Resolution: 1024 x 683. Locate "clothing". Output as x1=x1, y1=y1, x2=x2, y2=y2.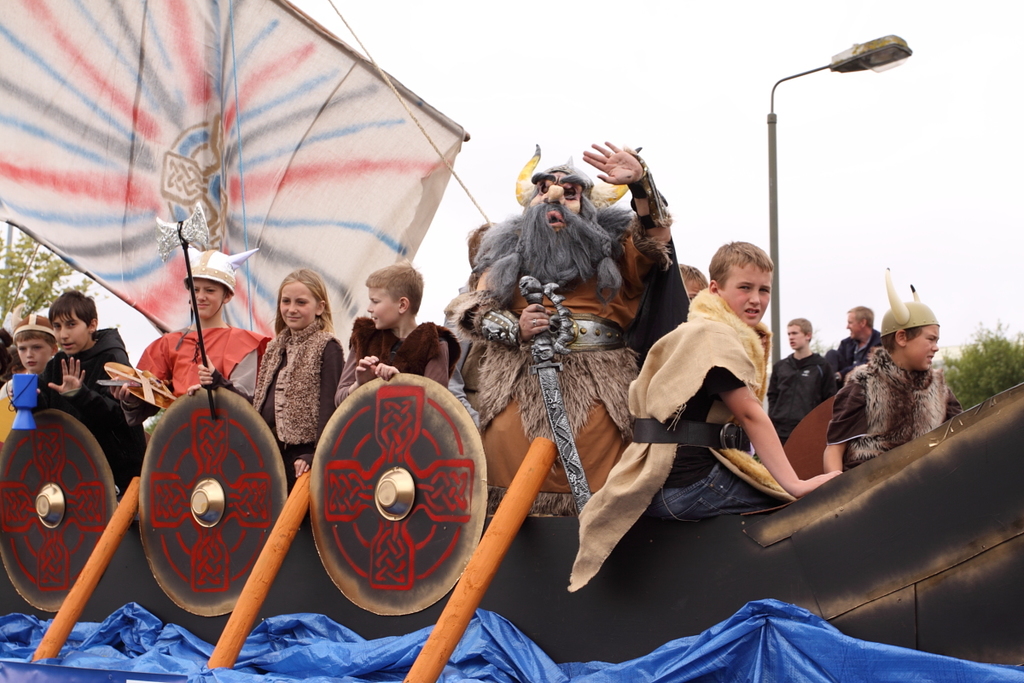
x1=829, y1=333, x2=881, y2=377.
